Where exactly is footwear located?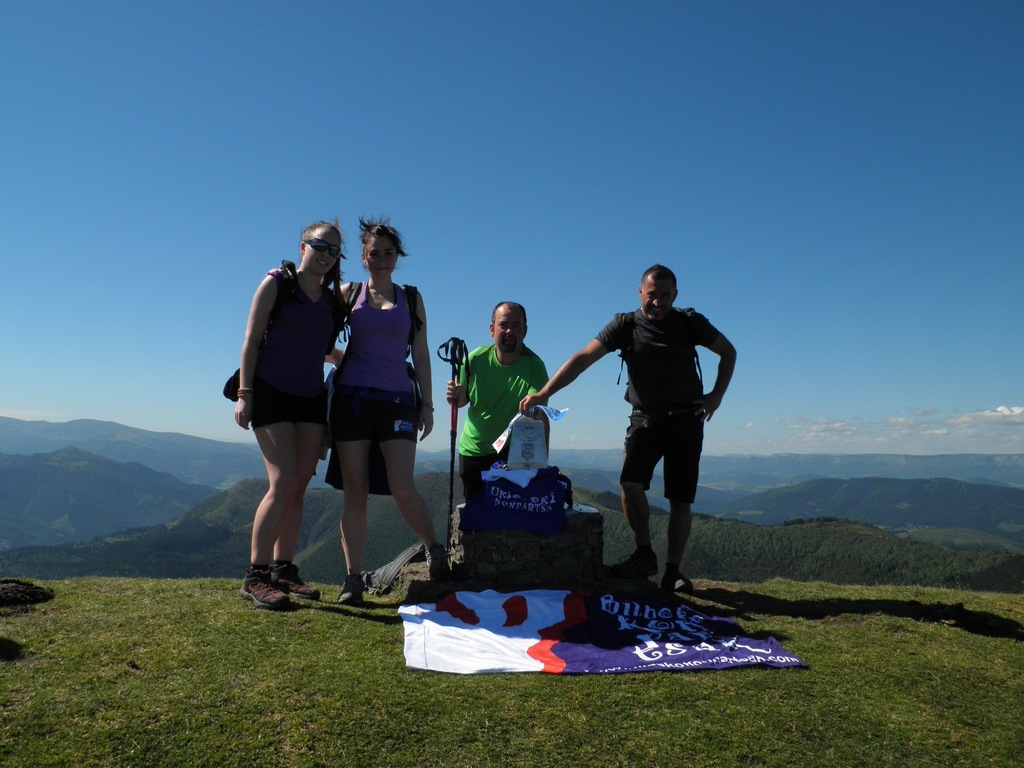
Its bounding box is [240, 572, 293, 609].
